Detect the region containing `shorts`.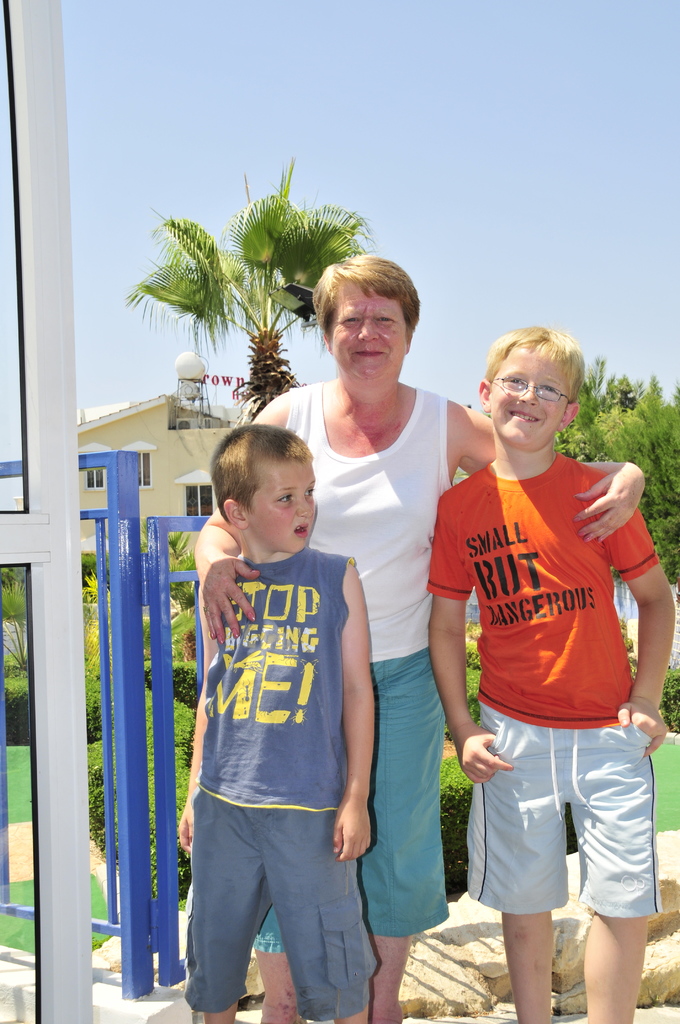
detection(254, 646, 448, 954).
